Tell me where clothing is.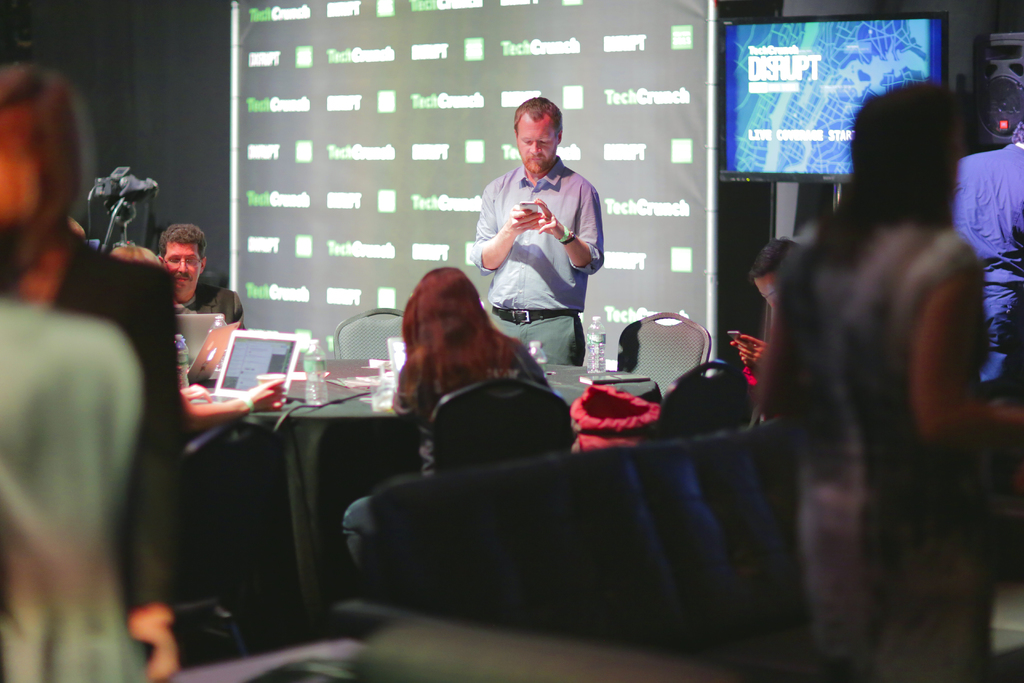
clothing is at (0,298,148,682).
